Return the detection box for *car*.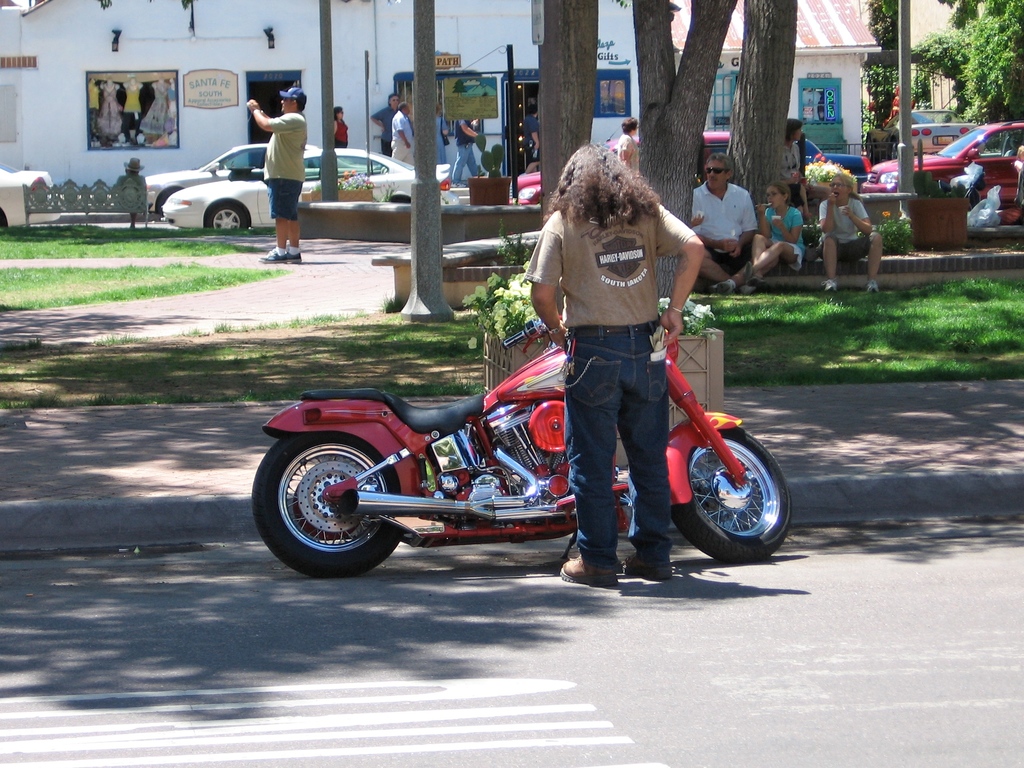
[x1=797, y1=132, x2=832, y2=173].
